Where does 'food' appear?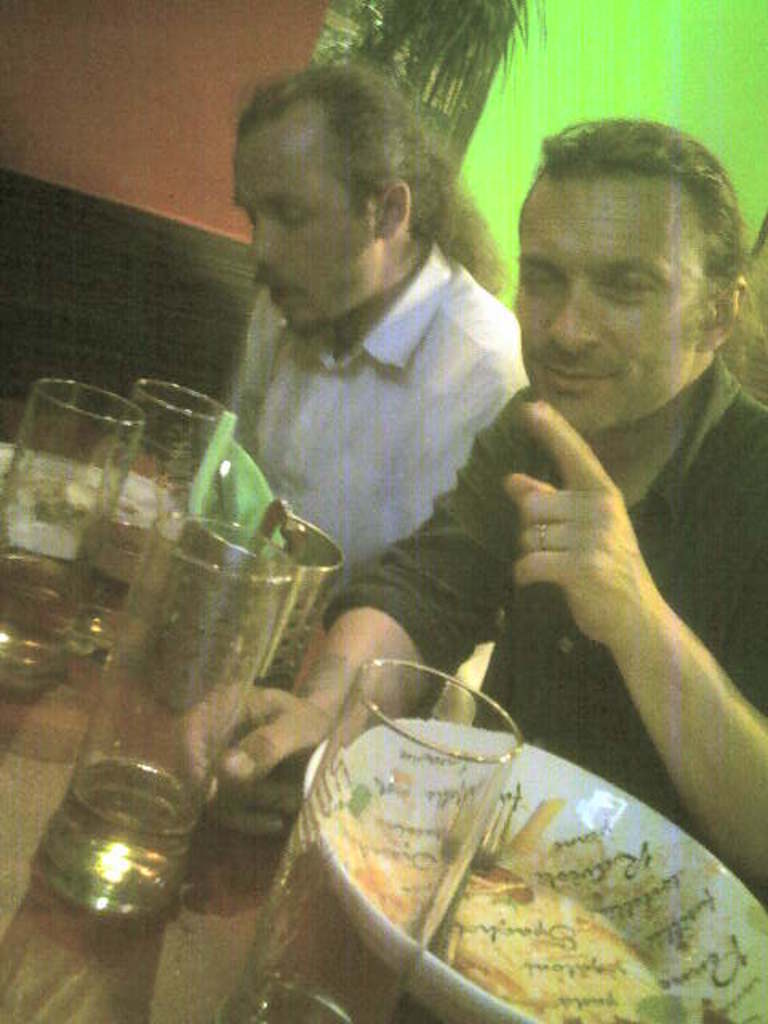
Appears at [left=426, top=850, right=678, bottom=1021].
